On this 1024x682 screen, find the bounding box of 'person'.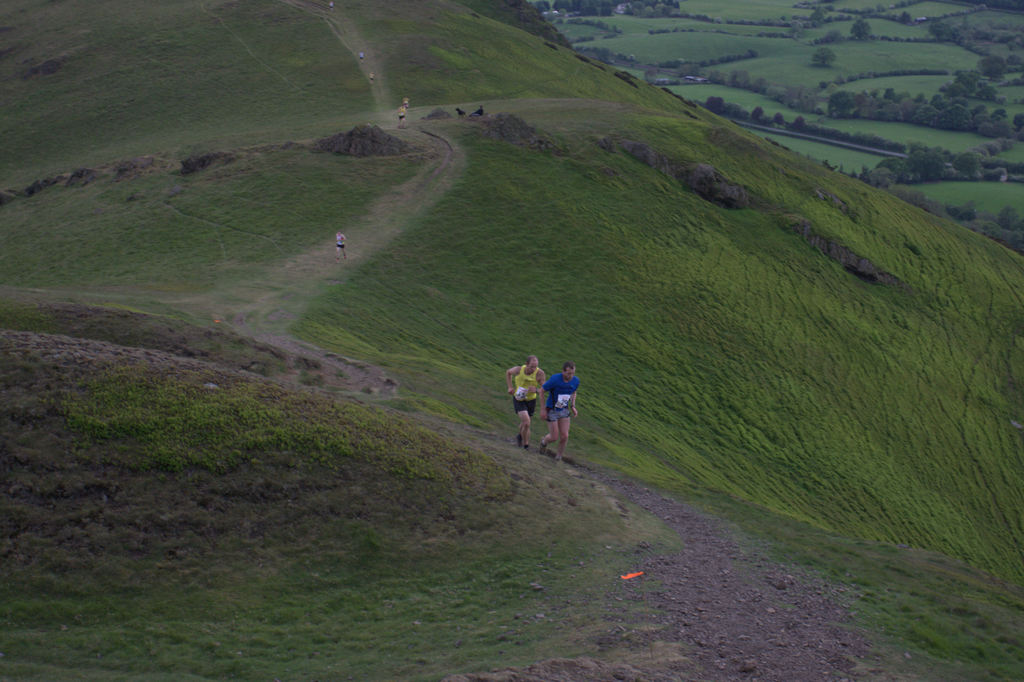
Bounding box: (467,105,483,117).
